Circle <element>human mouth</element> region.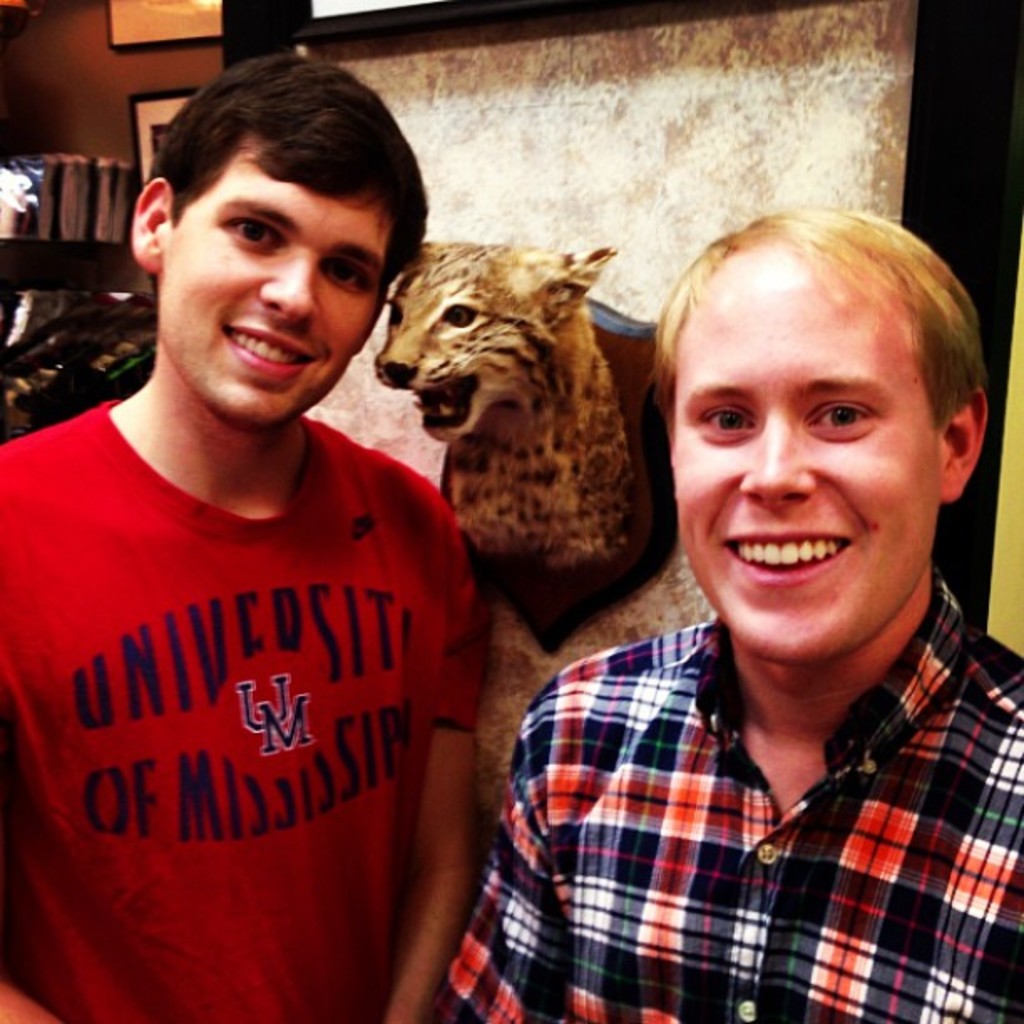
Region: box=[719, 522, 858, 596].
